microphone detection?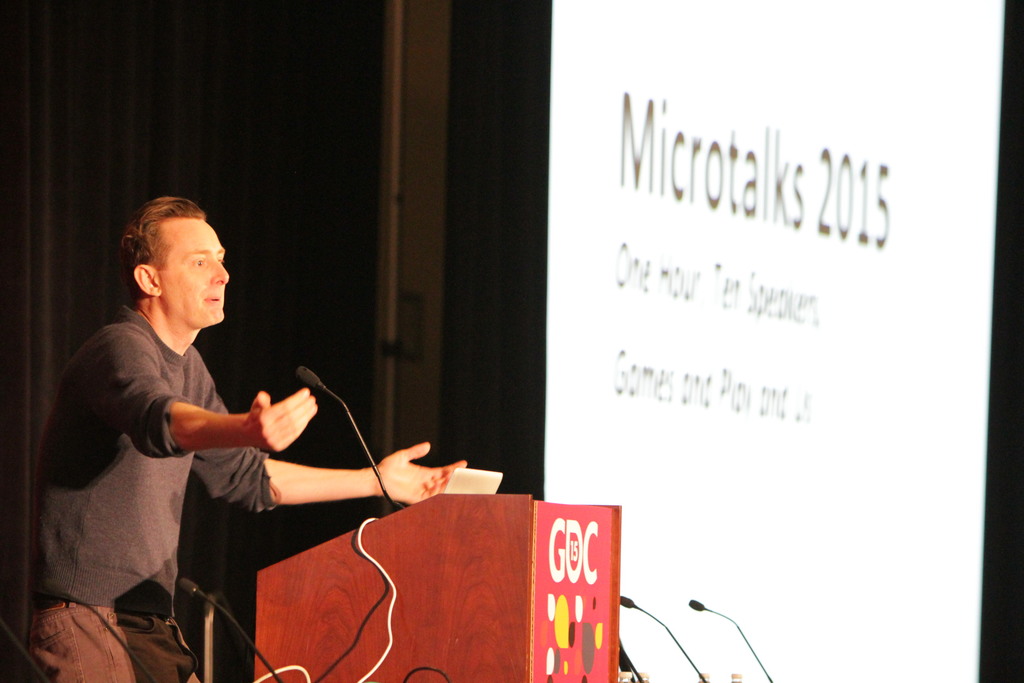
300/365/324/392
